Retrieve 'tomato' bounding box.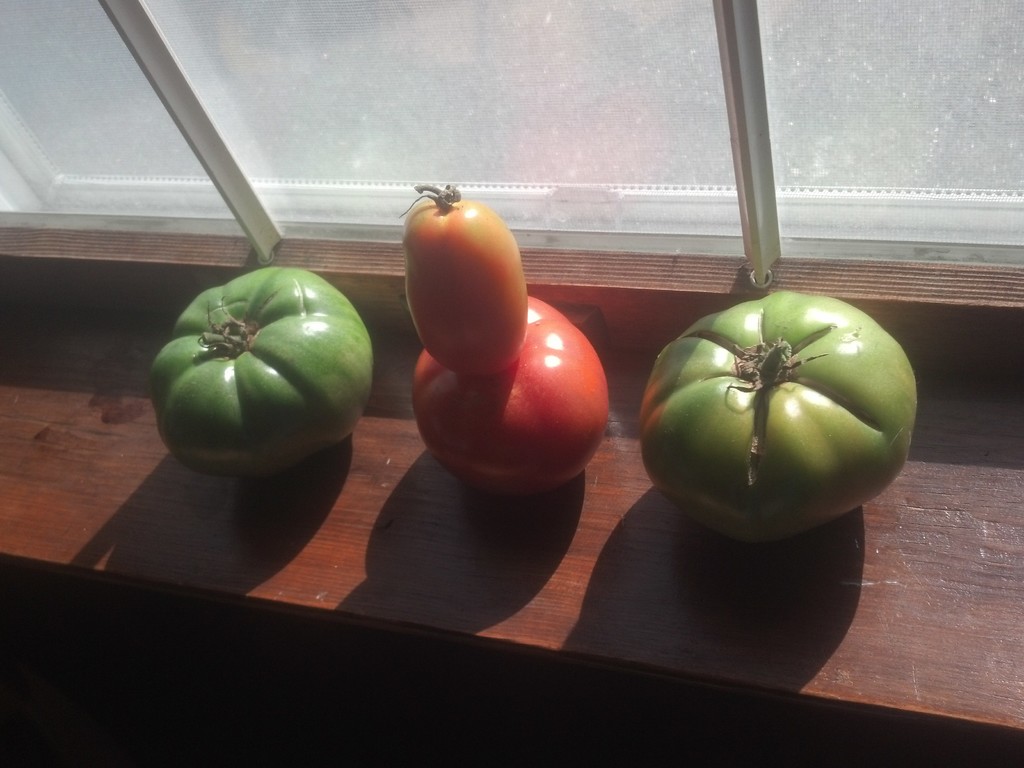
Bounding box: bbox=(394, 180, 534, 380).
